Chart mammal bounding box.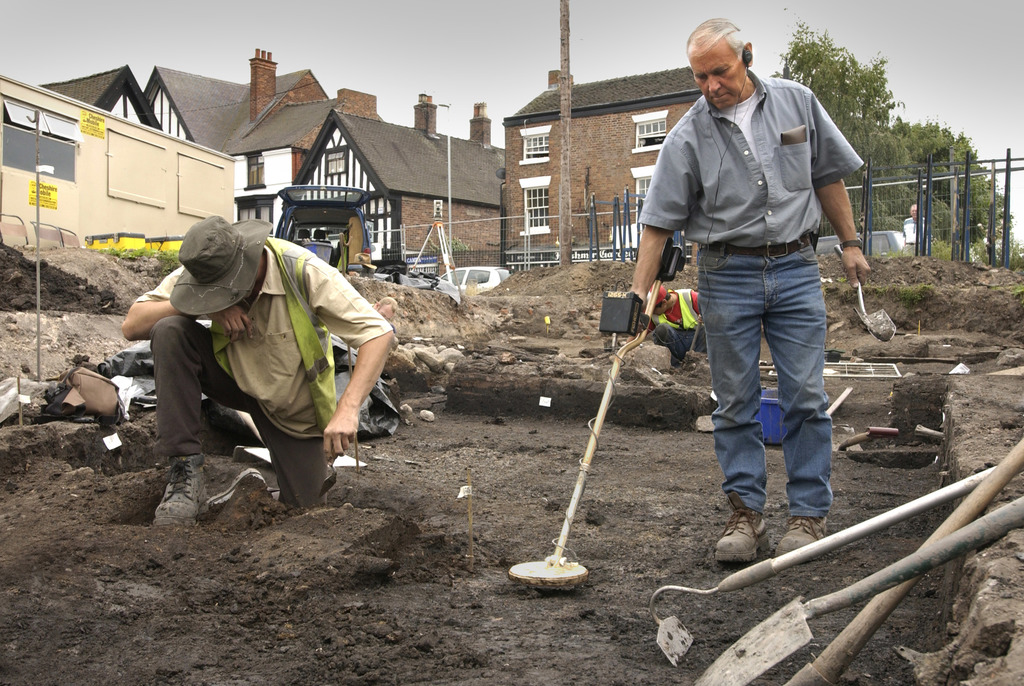
Charted: <box>645,282,703,363</box>.
